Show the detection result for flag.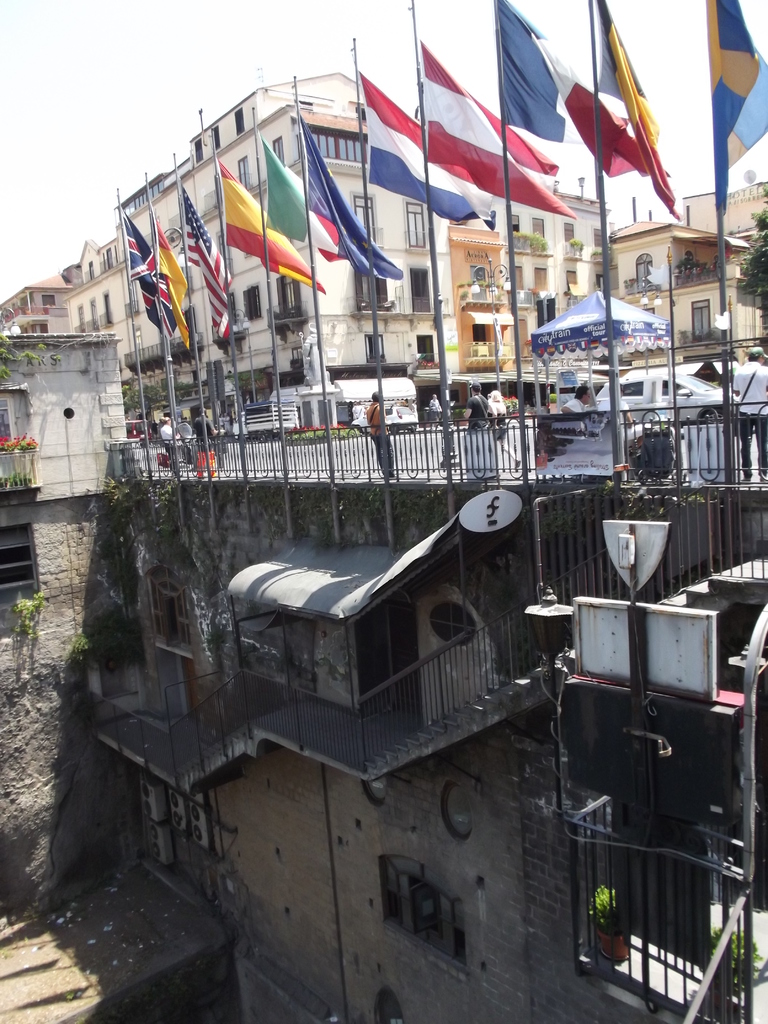
296/108/410/278.
